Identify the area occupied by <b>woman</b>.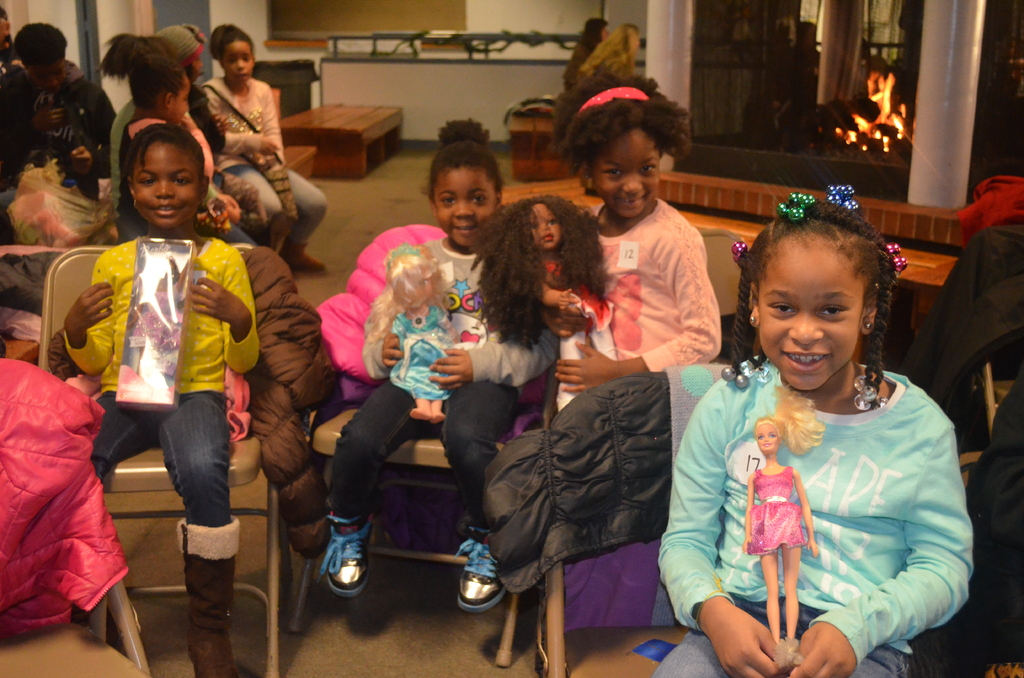
Area: {"x1": 367, "y1": 241, "x2": 463, "y2": 423}.
